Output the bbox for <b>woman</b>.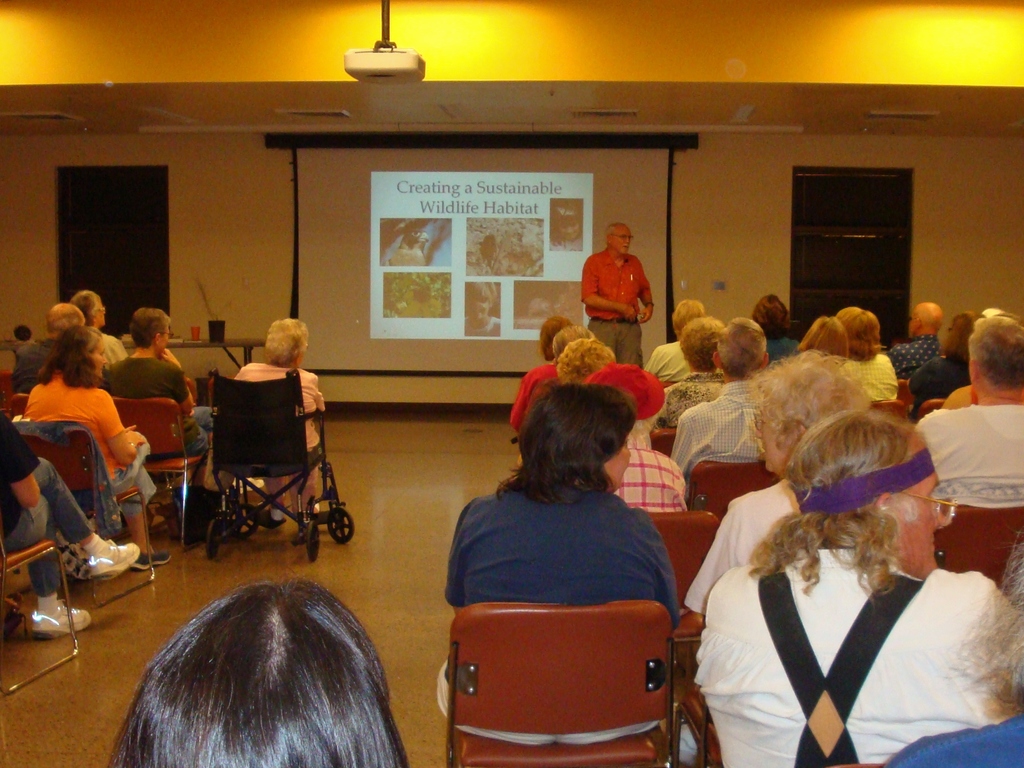
652 299 703 379.
